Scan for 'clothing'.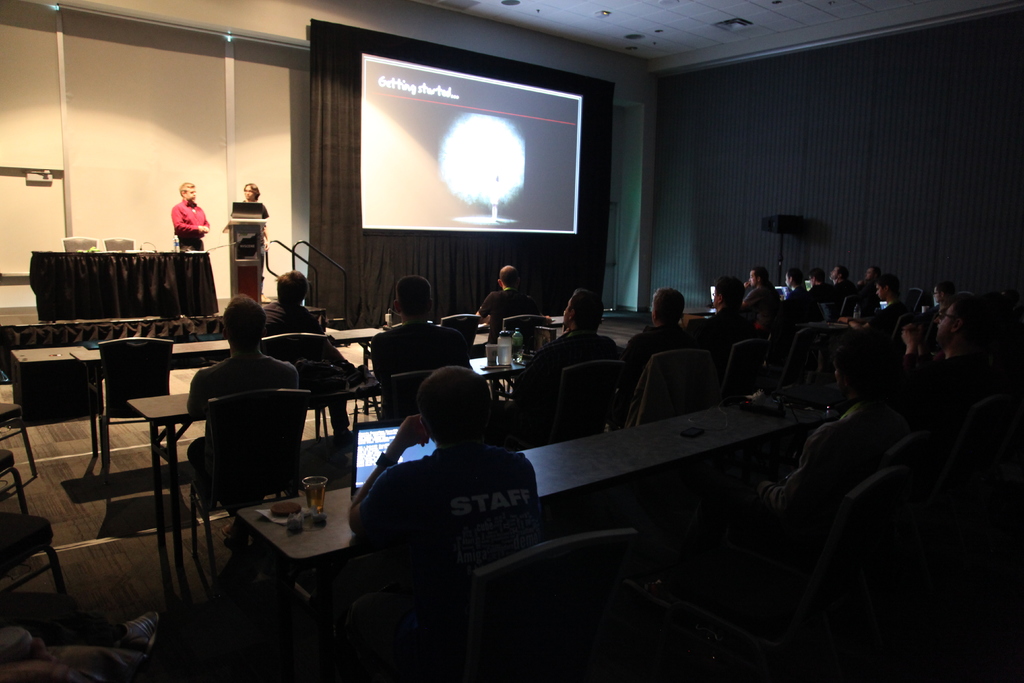
Scan result: (left=348, top=432, right=545, bottom=558).
